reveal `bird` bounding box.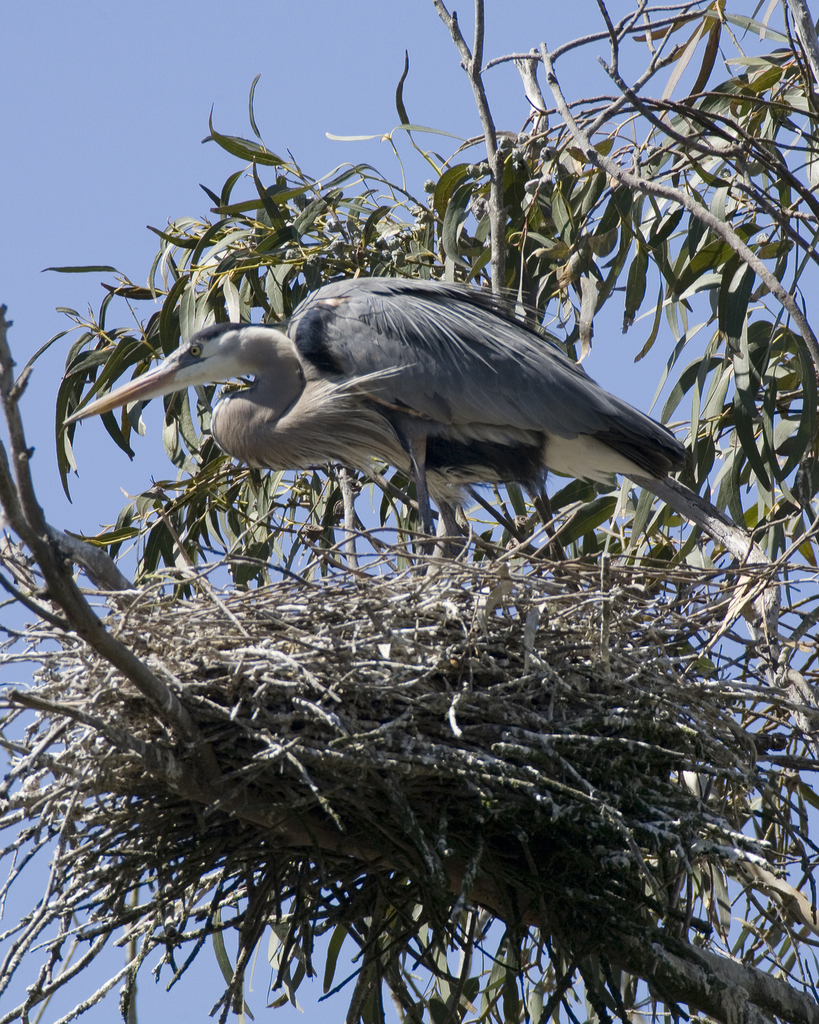
Revealed: (left=61, top=274, right=727, bottom=549).
